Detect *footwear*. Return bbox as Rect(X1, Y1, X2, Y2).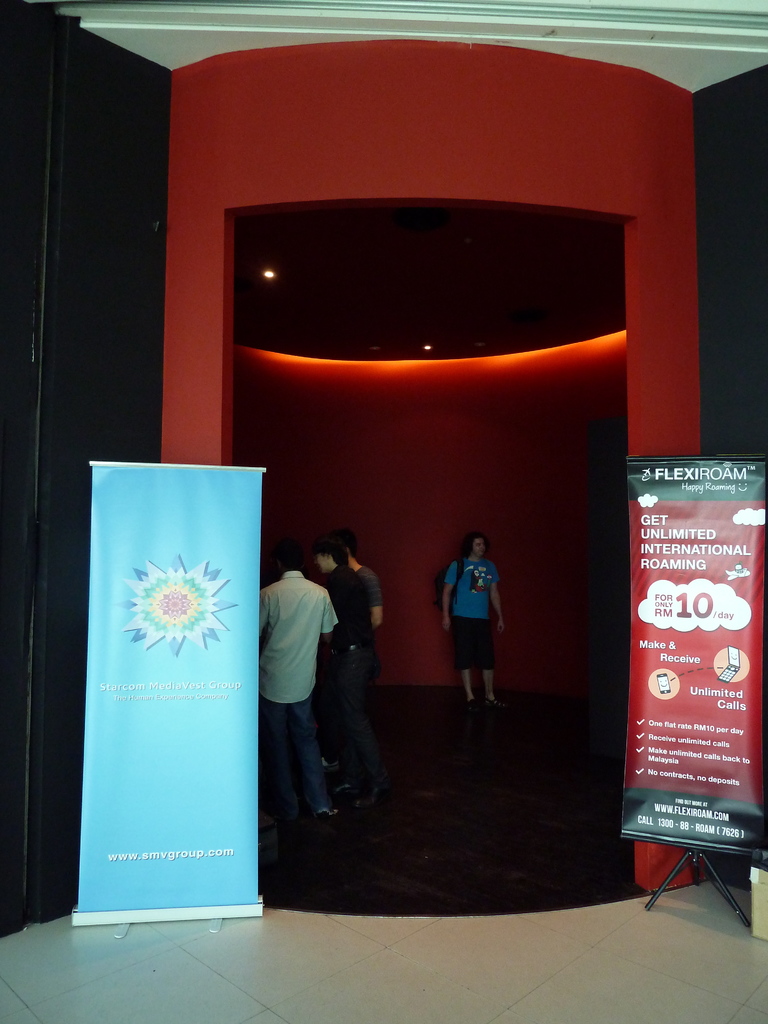
Rect(320, 751, 344, 772).
